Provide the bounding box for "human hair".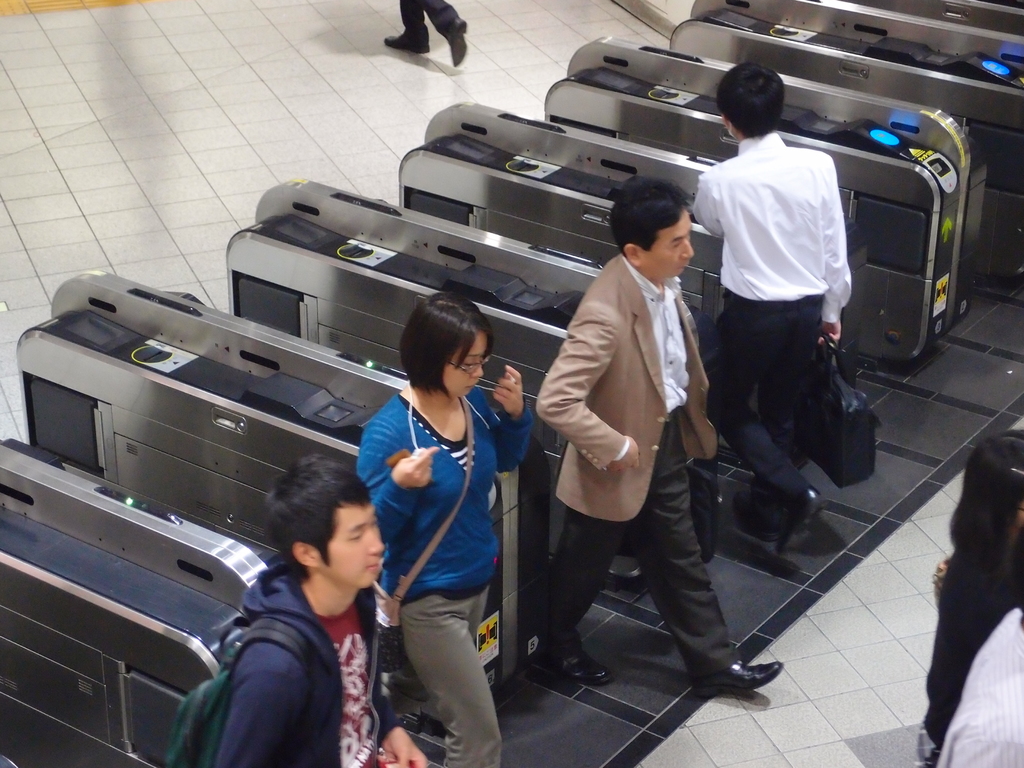
(x1=606, y1=175, x2=694, y2=257).
